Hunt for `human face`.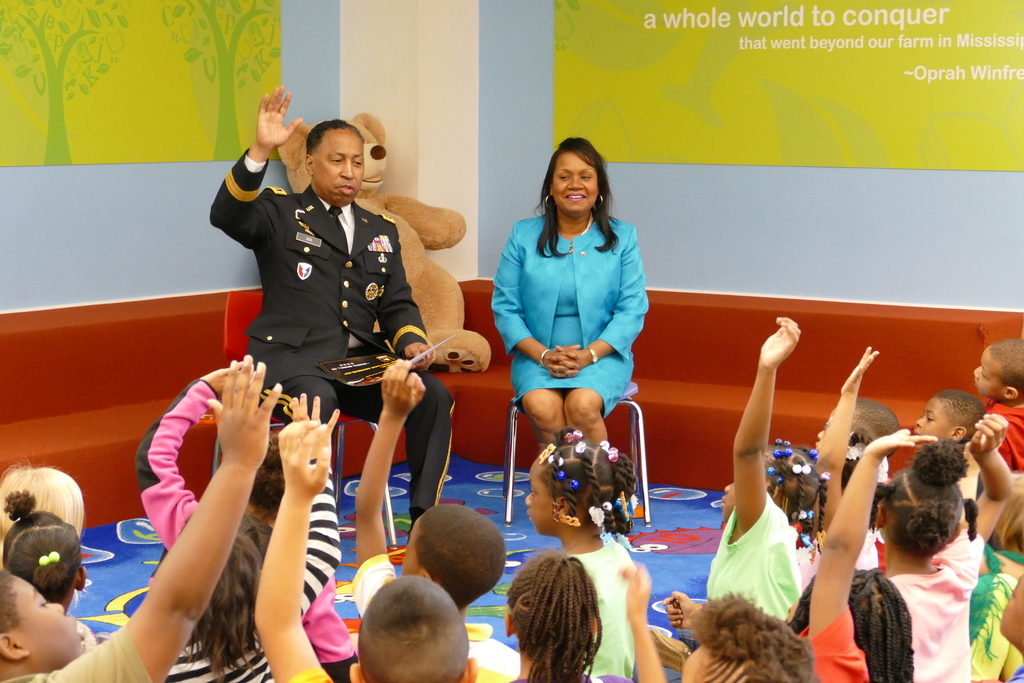
Hunted down at [x1=317, y1=140, x2=364, y2=204].
